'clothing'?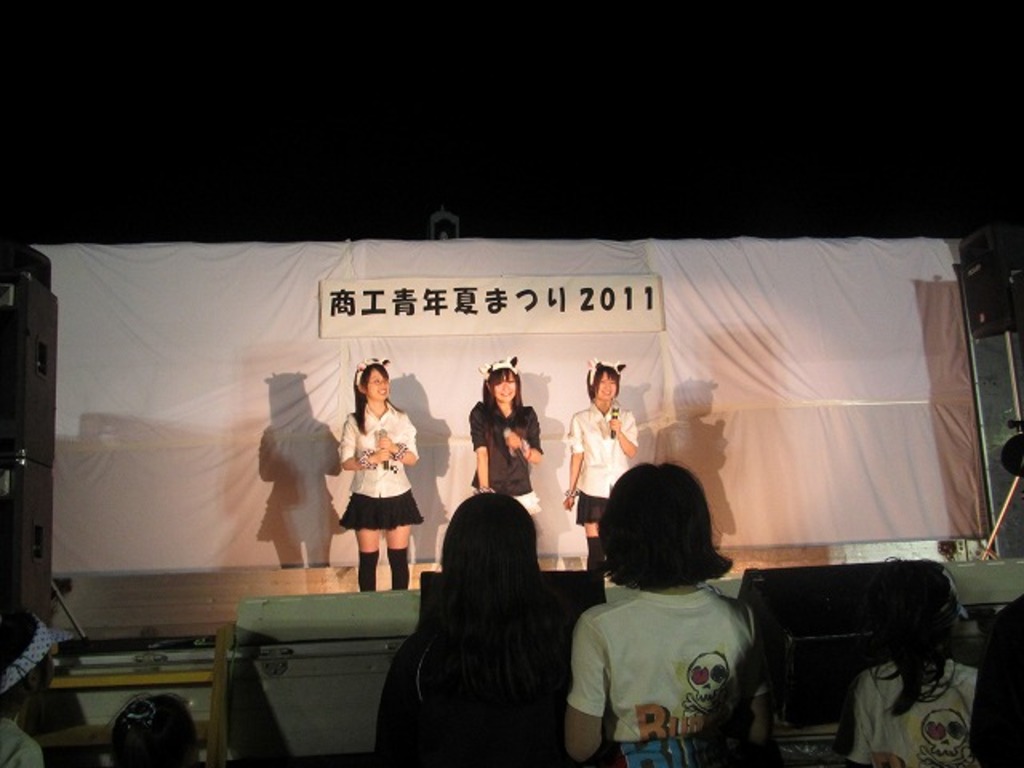
386, 616, 578, 766
